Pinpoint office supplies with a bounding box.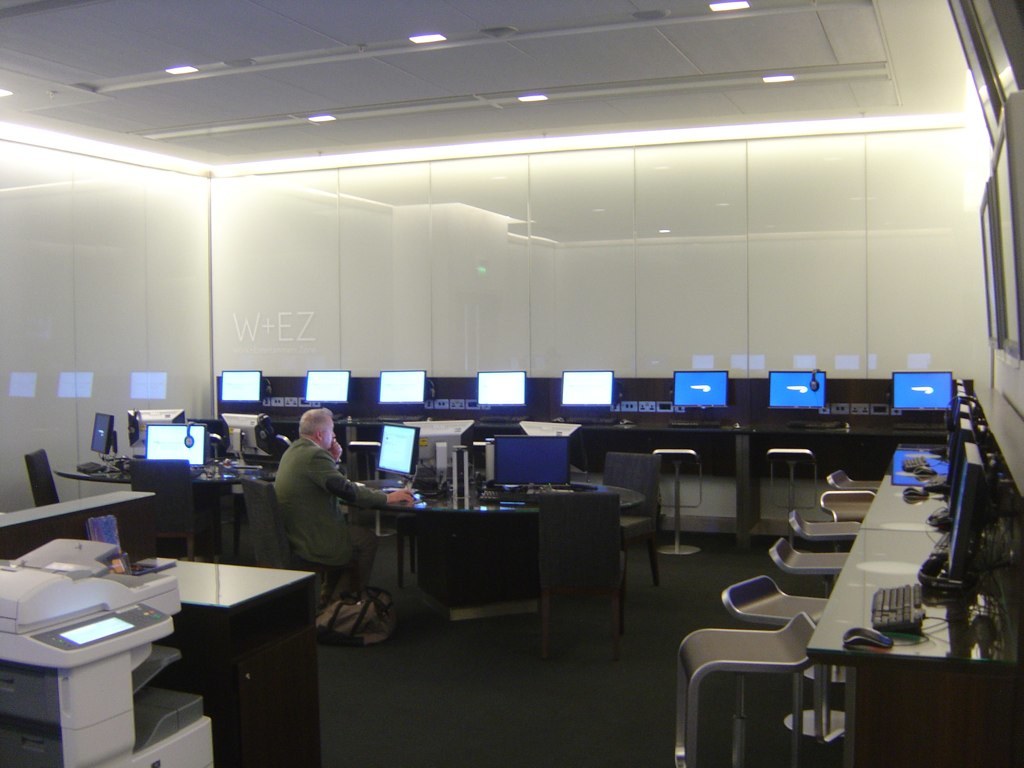
x1=139, y1=427, x2=188, y2=468.
